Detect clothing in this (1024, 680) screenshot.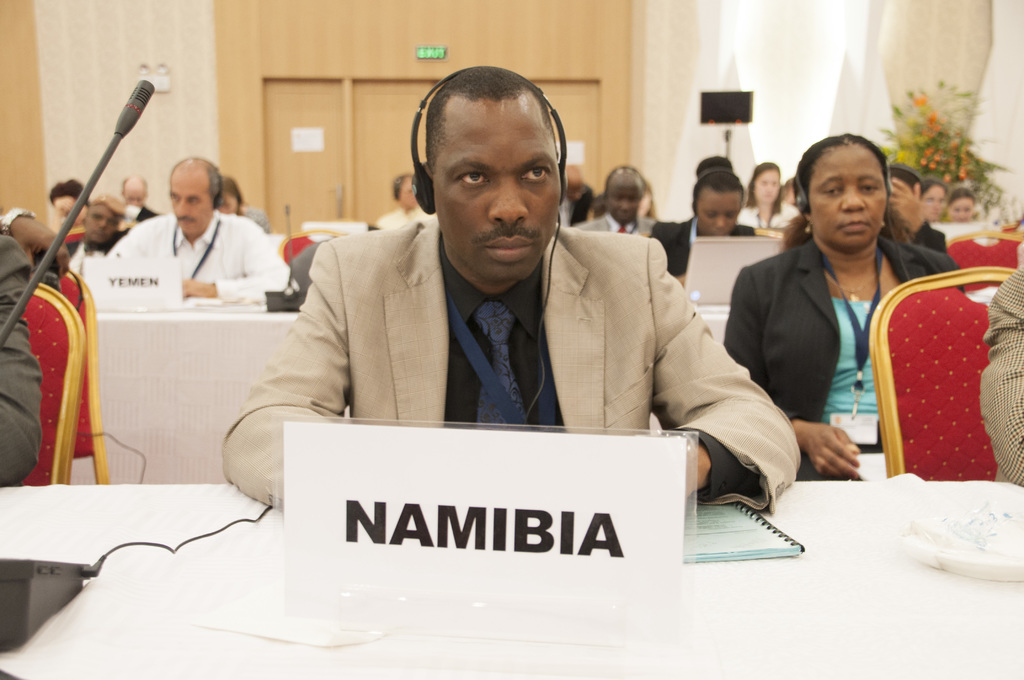
Detection: [570,213,662,245].
